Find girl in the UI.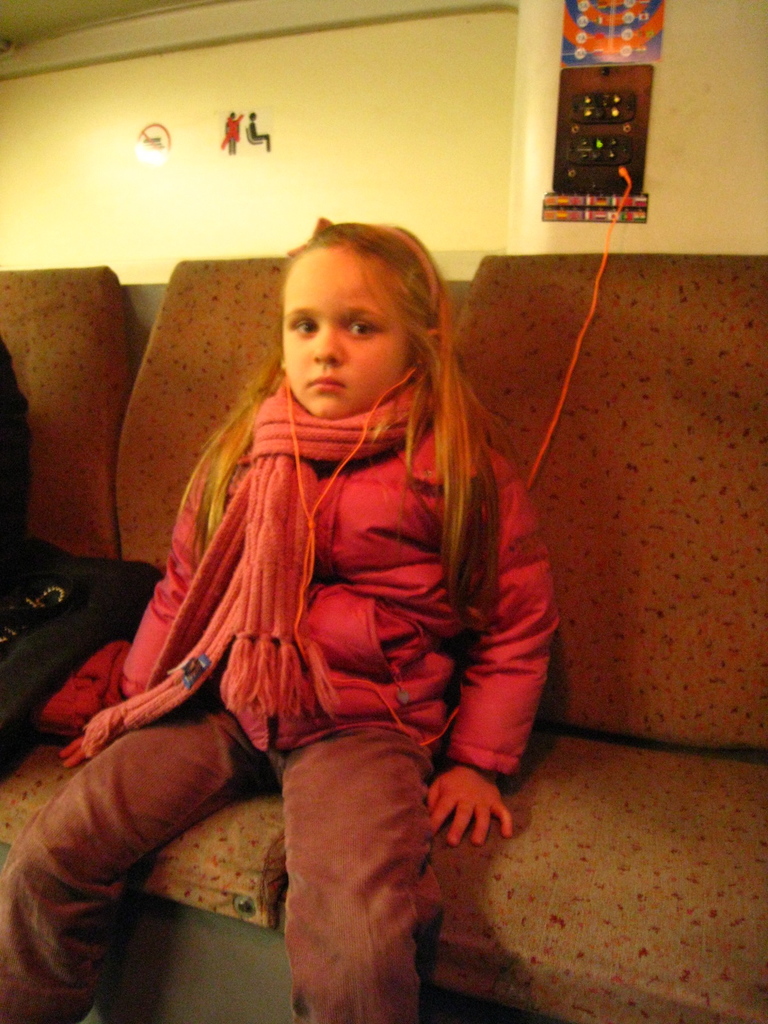
UI element at box=[0, 220, 557, 1023].
